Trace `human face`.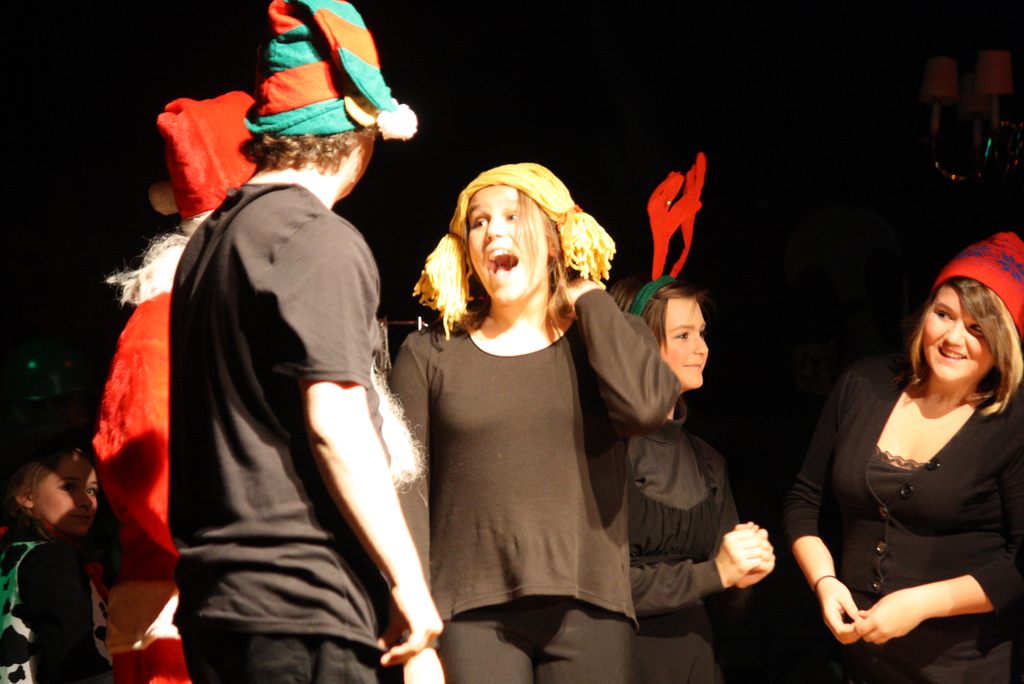
Traced to detection(477, 184, 555, 300).
